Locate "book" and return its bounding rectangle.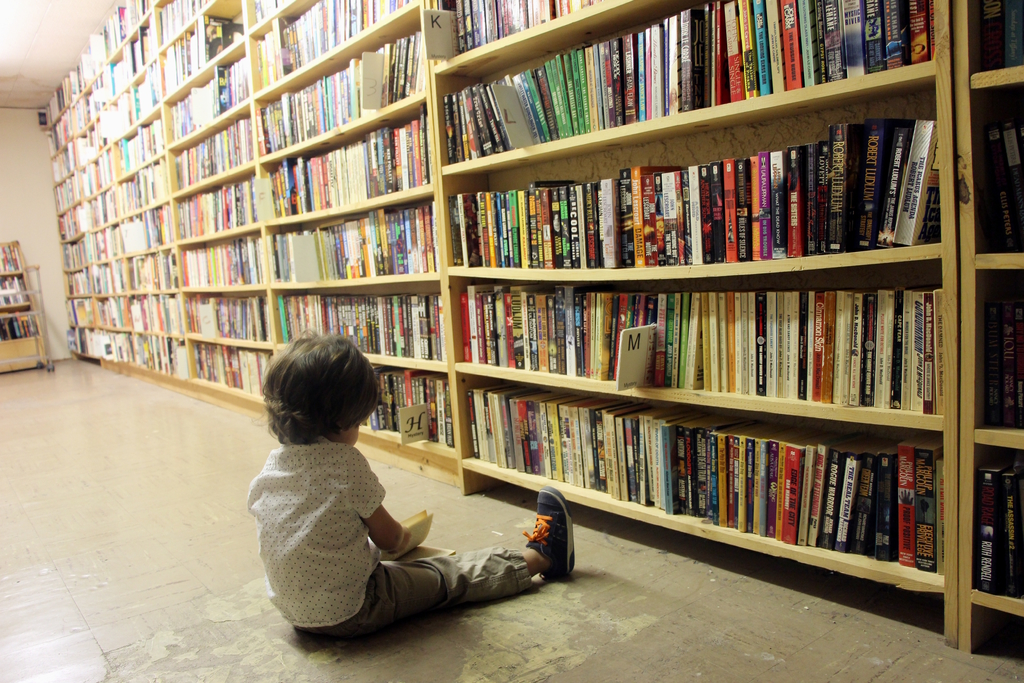
x1=1002, y1=287, x2=1023, y2=425.
